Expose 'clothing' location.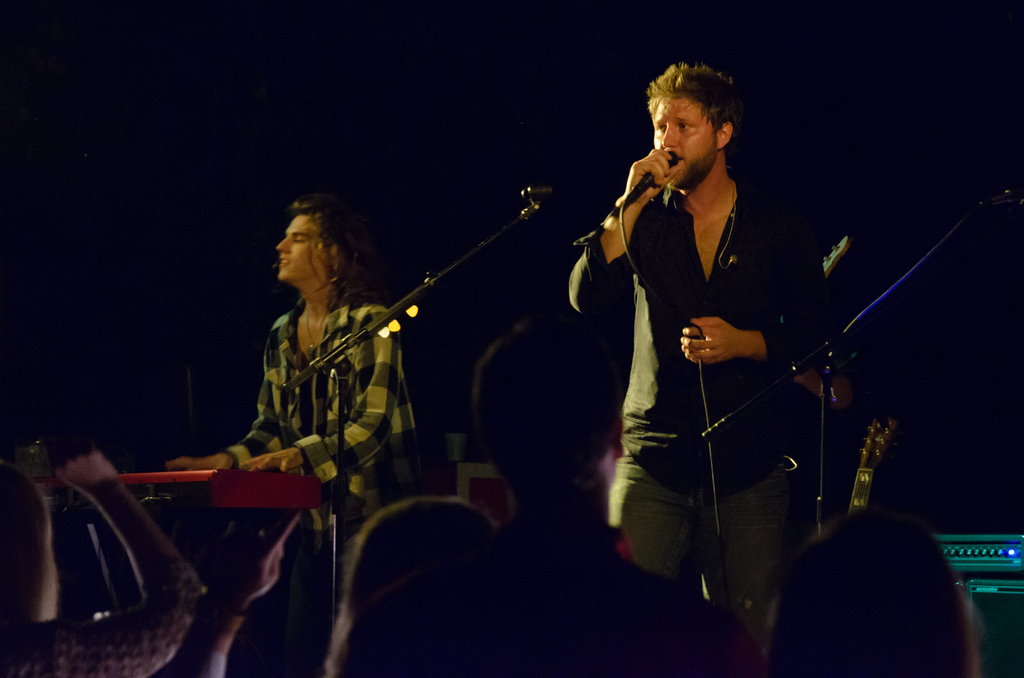
Exposed at [left=181, top=221, right=443, bottom=564].
